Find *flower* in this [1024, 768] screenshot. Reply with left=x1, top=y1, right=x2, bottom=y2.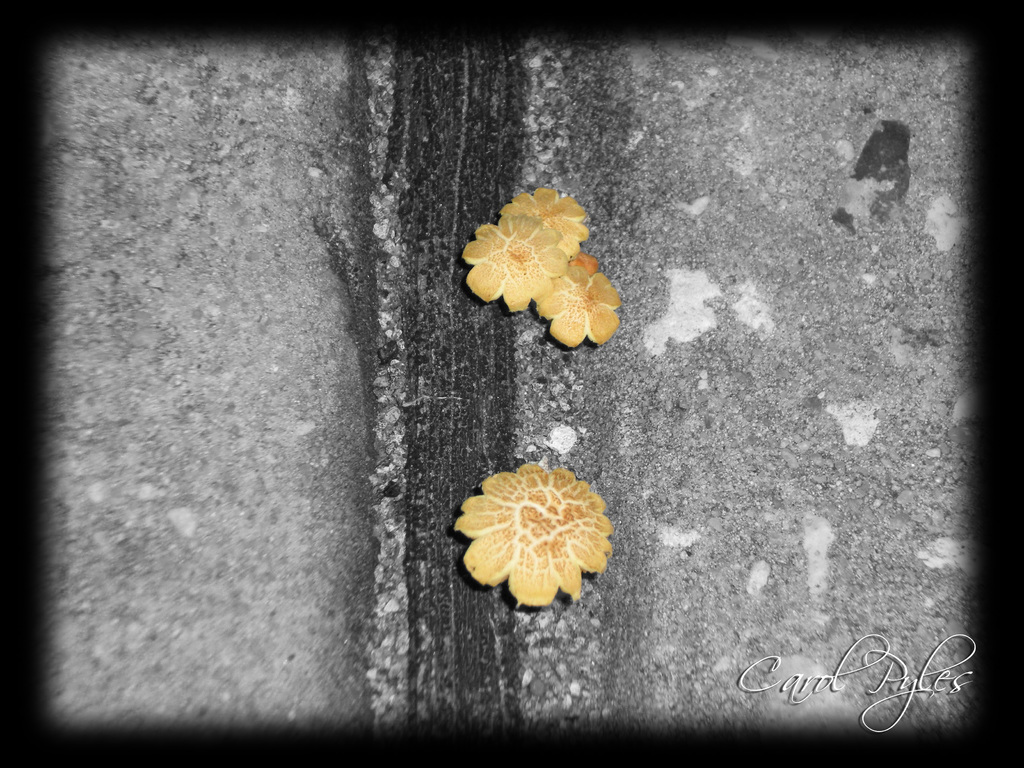
left=453, top=452, right=625, bottom=605.
